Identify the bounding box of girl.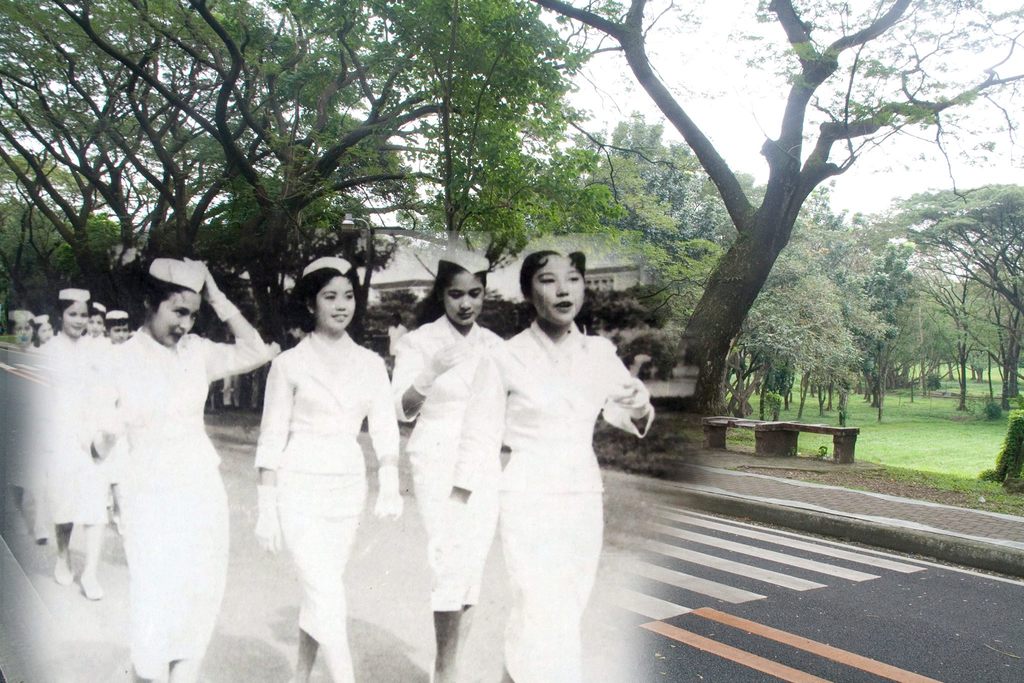
crop(36, 288, 104, 602).
